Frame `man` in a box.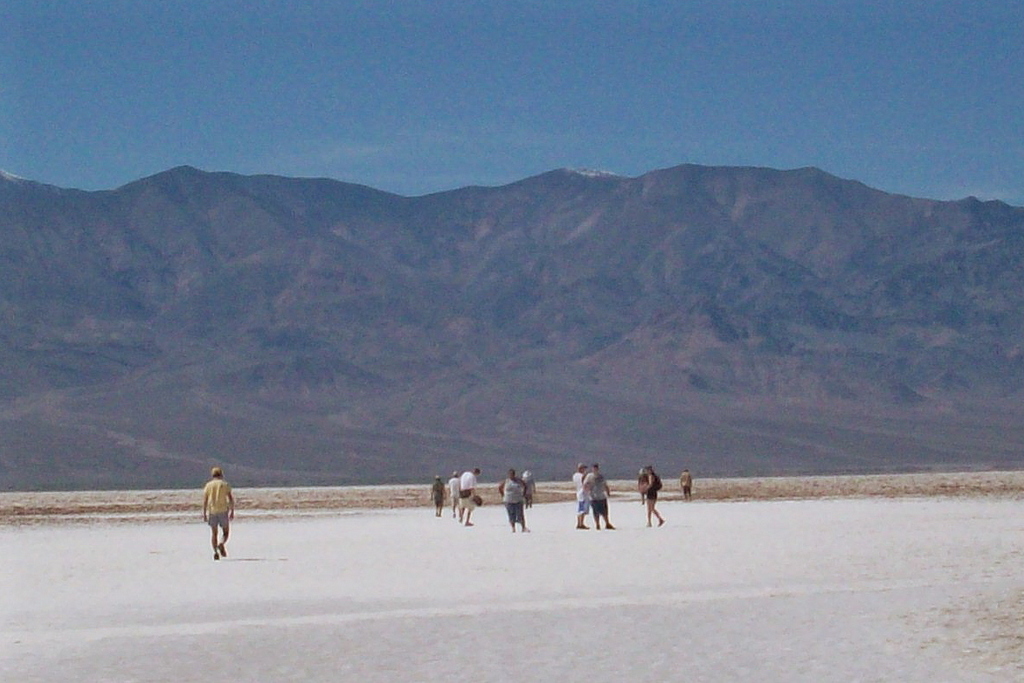
region(453, 471, 457, 511).
